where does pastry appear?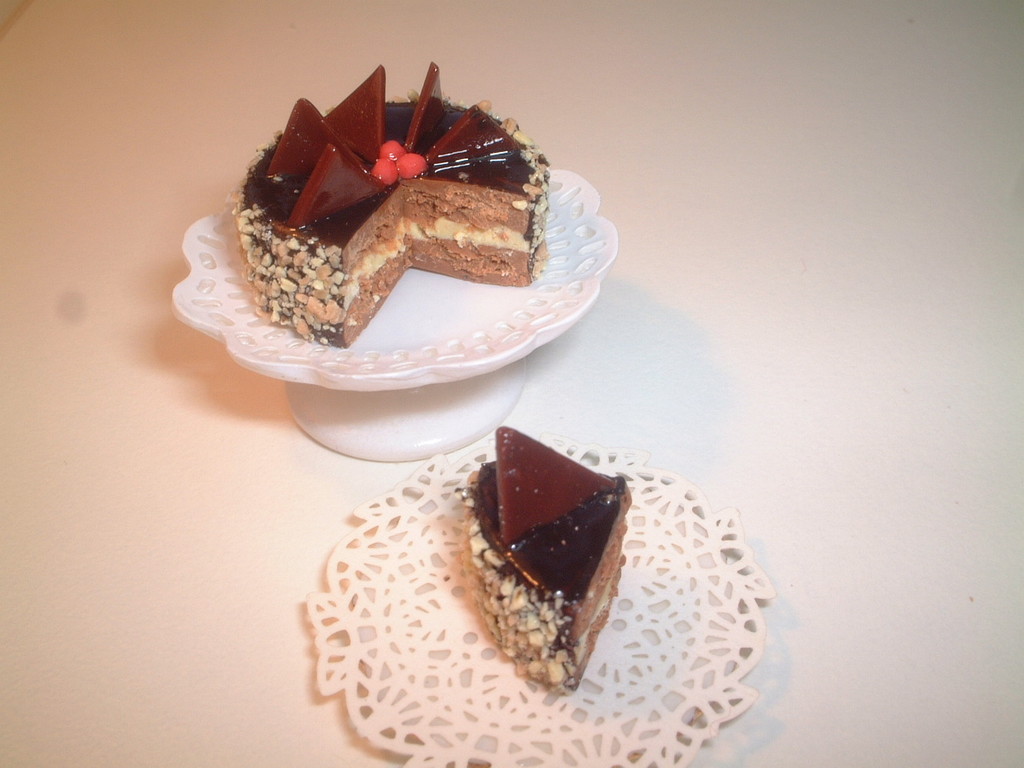
Appears at (470, 430, 633, 697).
